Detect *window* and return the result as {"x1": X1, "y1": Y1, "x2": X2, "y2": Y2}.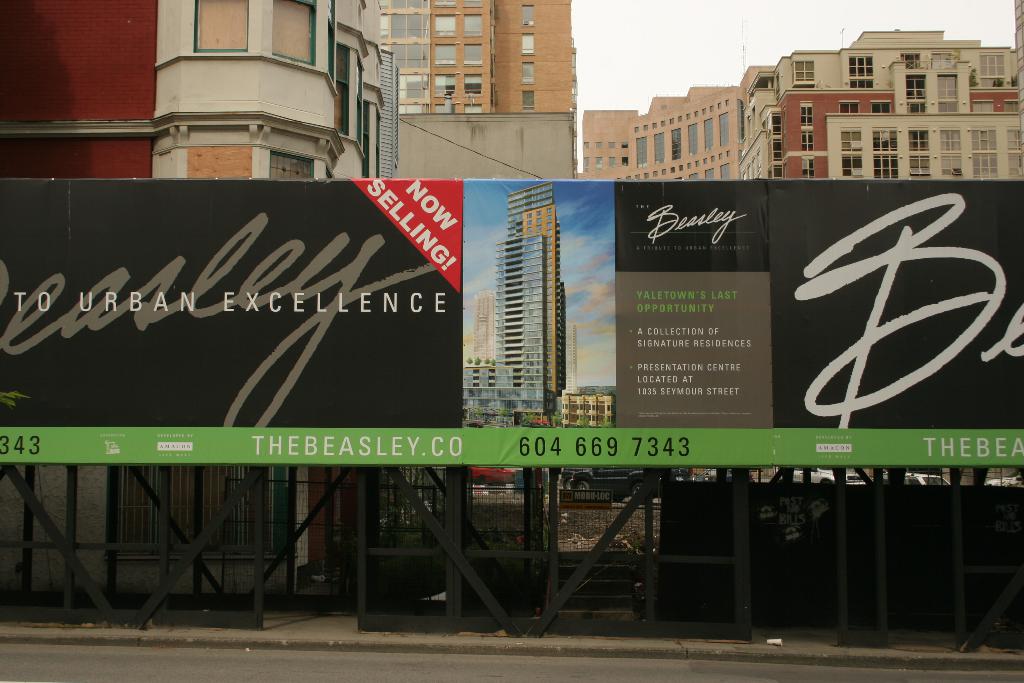
{"x1": 521, "y1": 63, "x2": 534, "y2": 84}.
